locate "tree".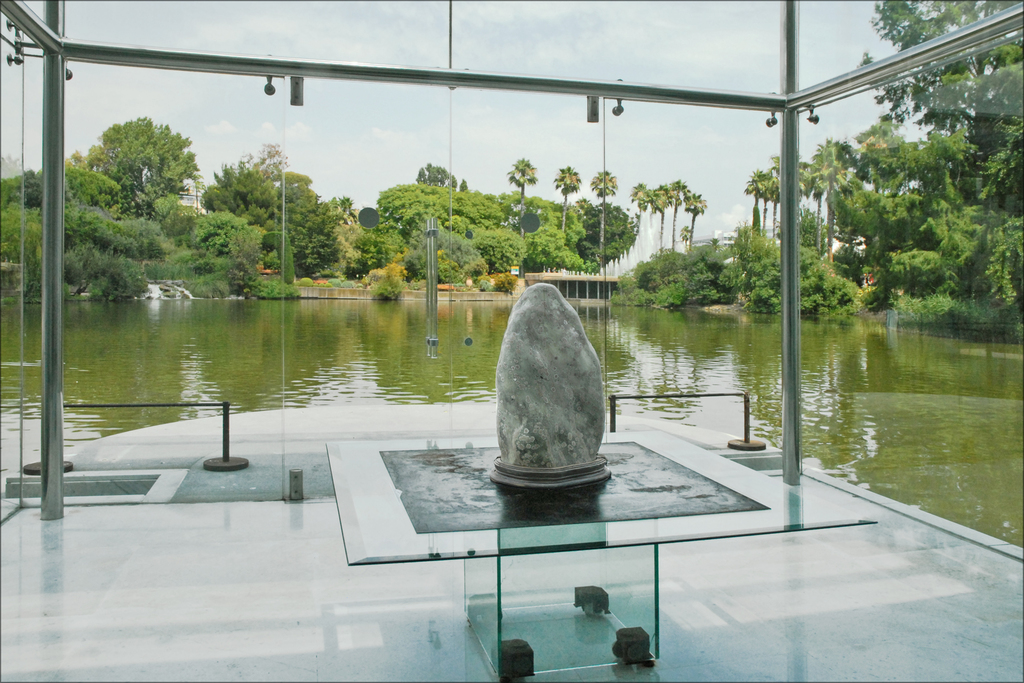
Bounding box: Rect(0, 146, 113, 249).
